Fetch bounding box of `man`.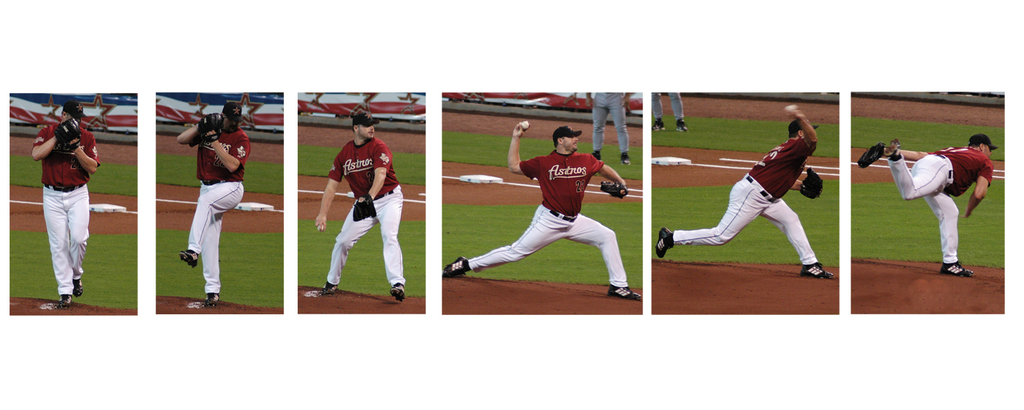
Bbox: {"left": 33, "top": 97, "right": 103, "bottom": 313}.
